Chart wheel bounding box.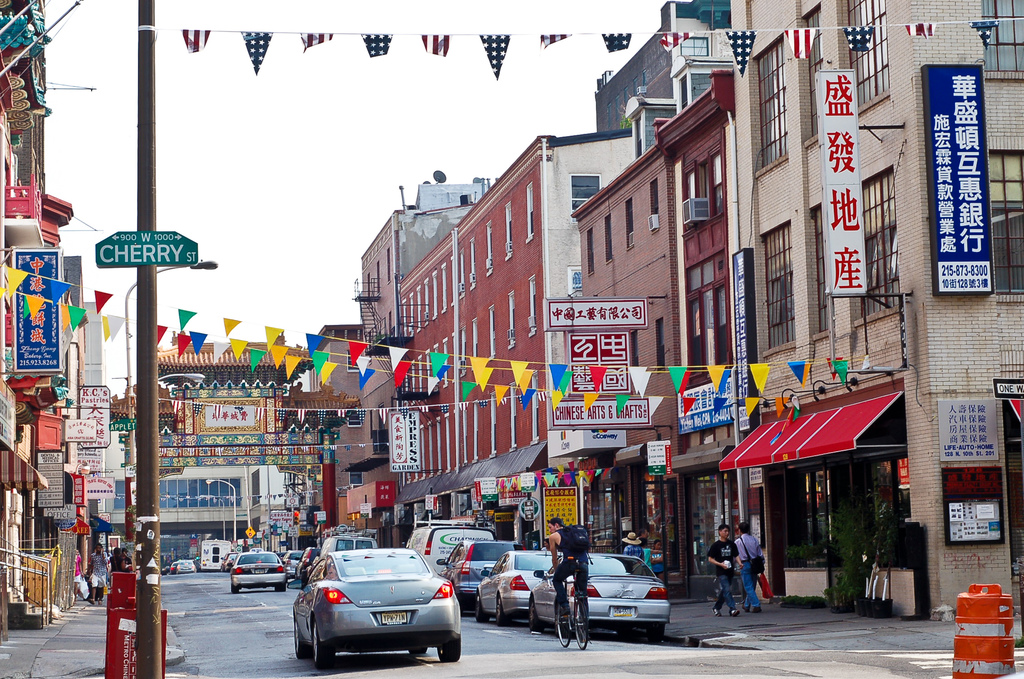
Charted: <bbox>477, 600, 490, 624</bbox>.
